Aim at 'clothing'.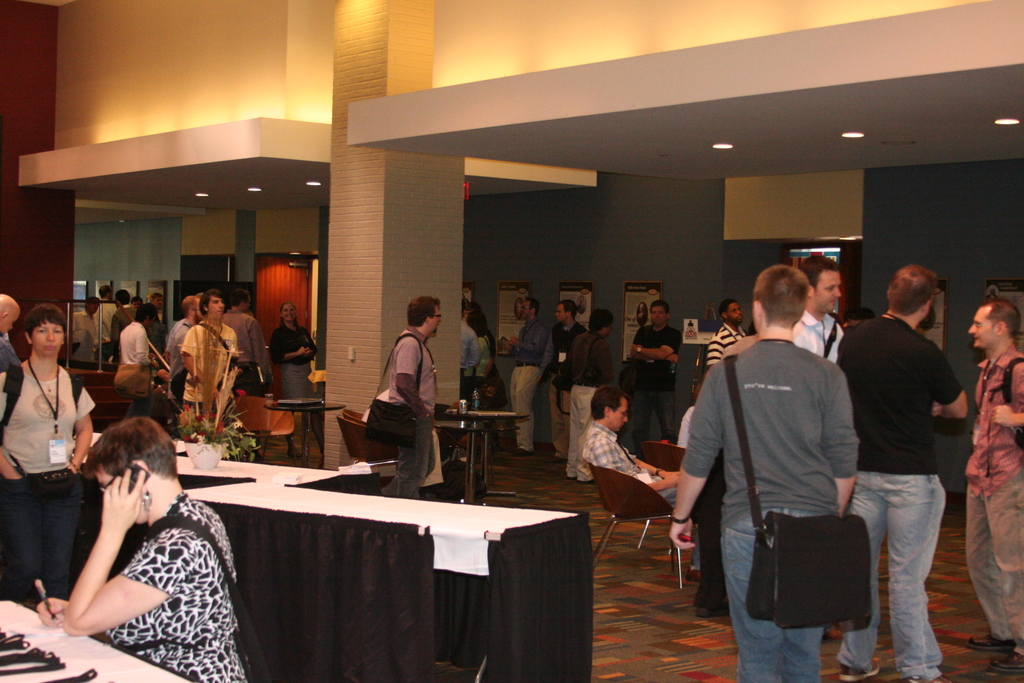
Aimed at BBox(699, 297, 881, 652).
